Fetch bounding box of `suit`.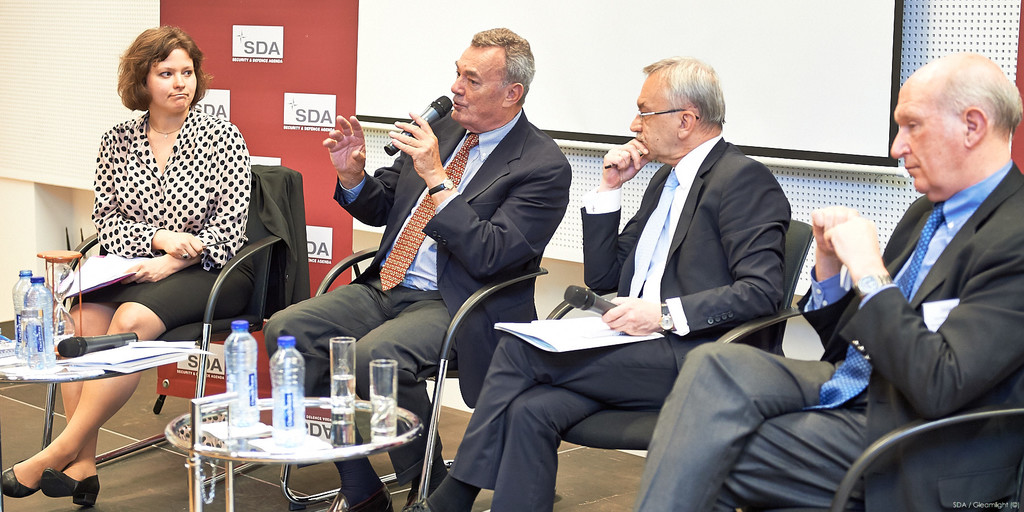
Bbox: 263/109/570/487.
